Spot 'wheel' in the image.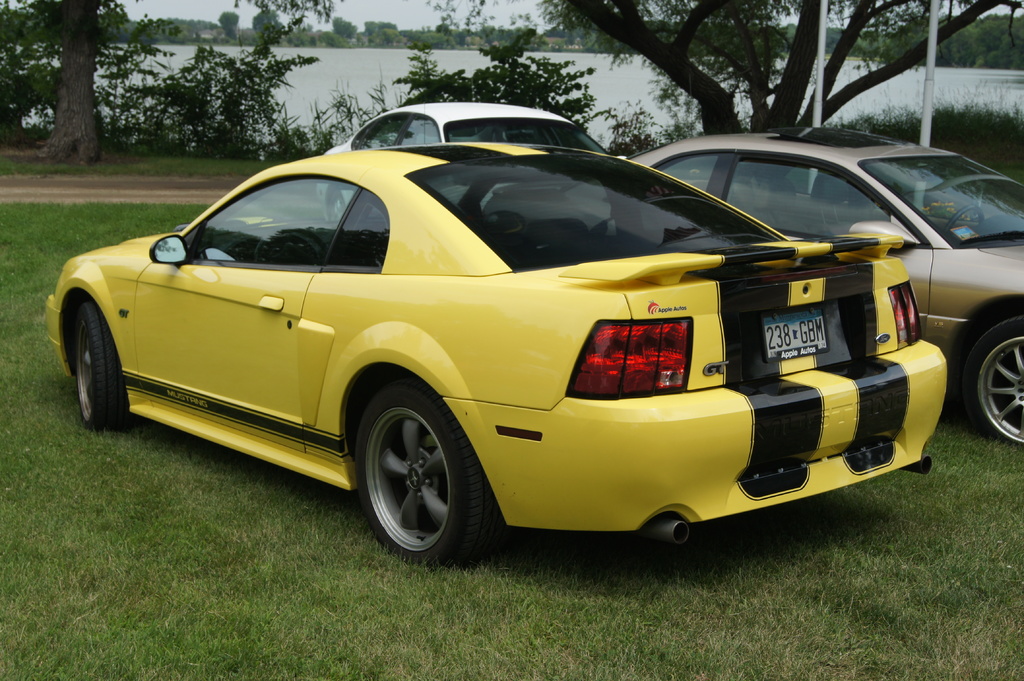
'wheel' found at x1=963 y1=314 x2=1023 y2=451.
